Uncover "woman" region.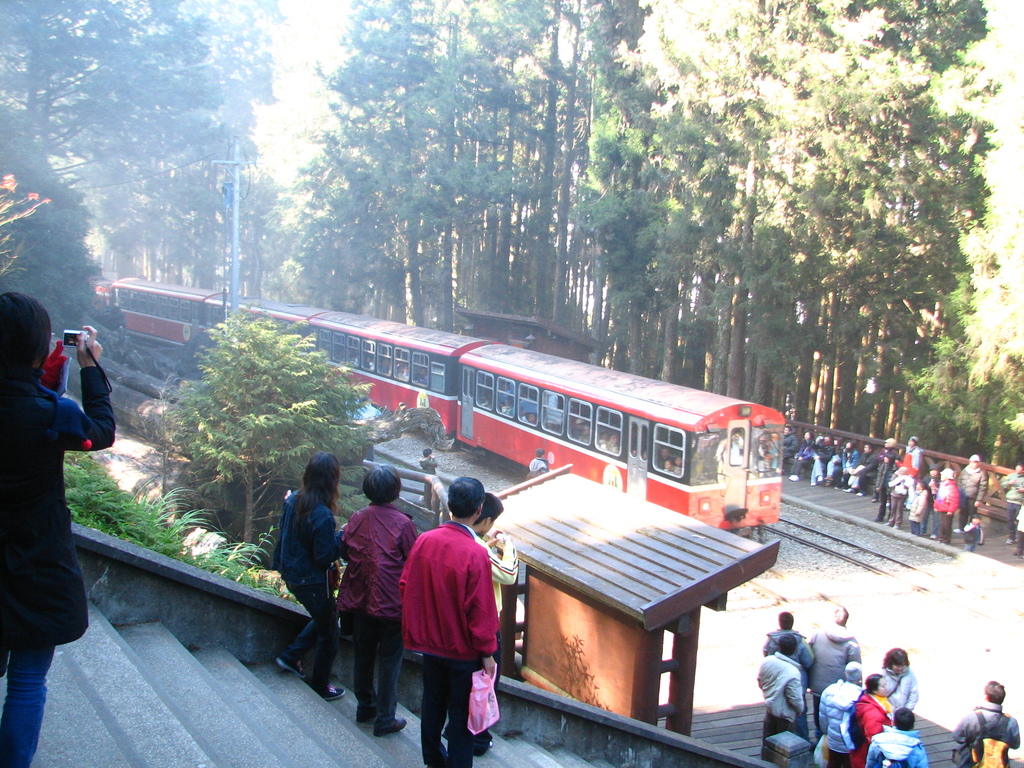
Uncovered: box(781, 430, 816, 480).
